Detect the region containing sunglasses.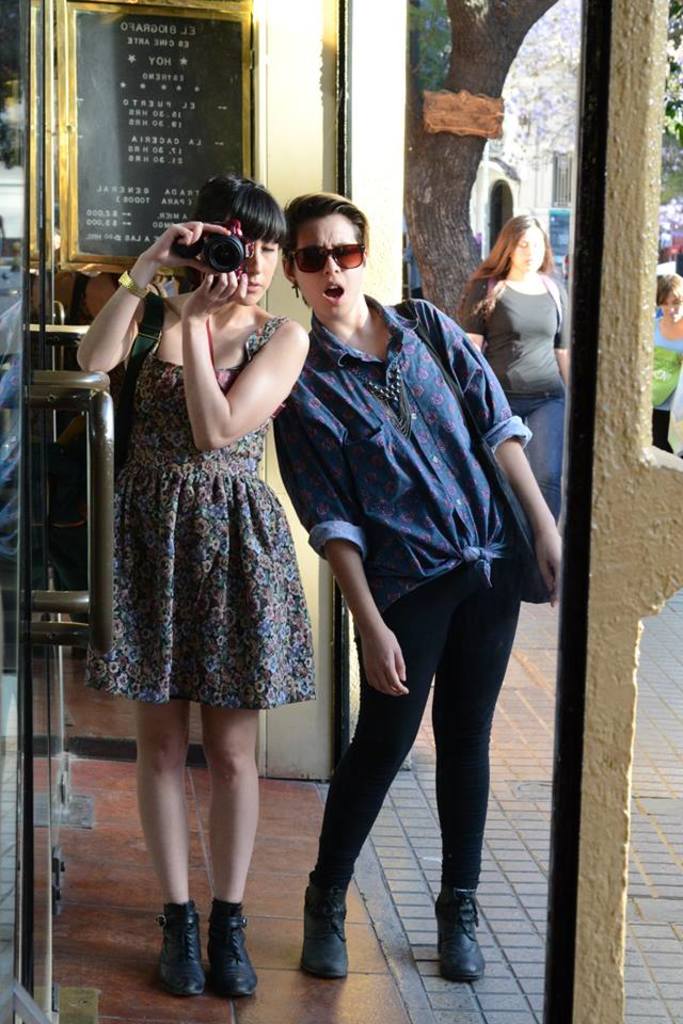
x1=288 y1=240 x2=369 y2=270.
